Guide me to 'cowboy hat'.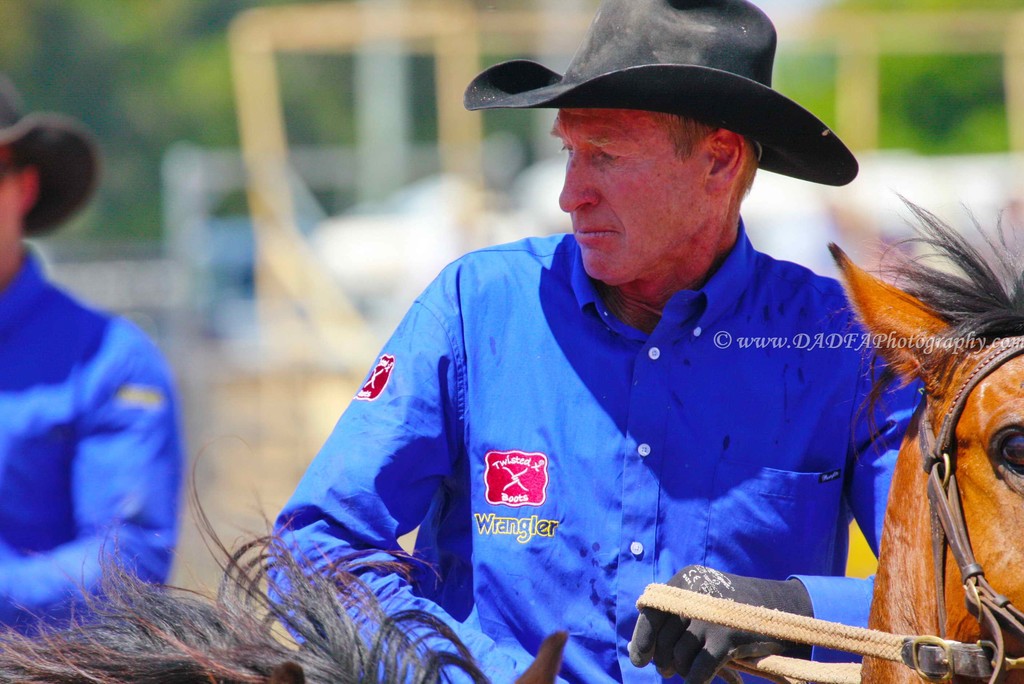
Guidance: 0,58,101,242.
